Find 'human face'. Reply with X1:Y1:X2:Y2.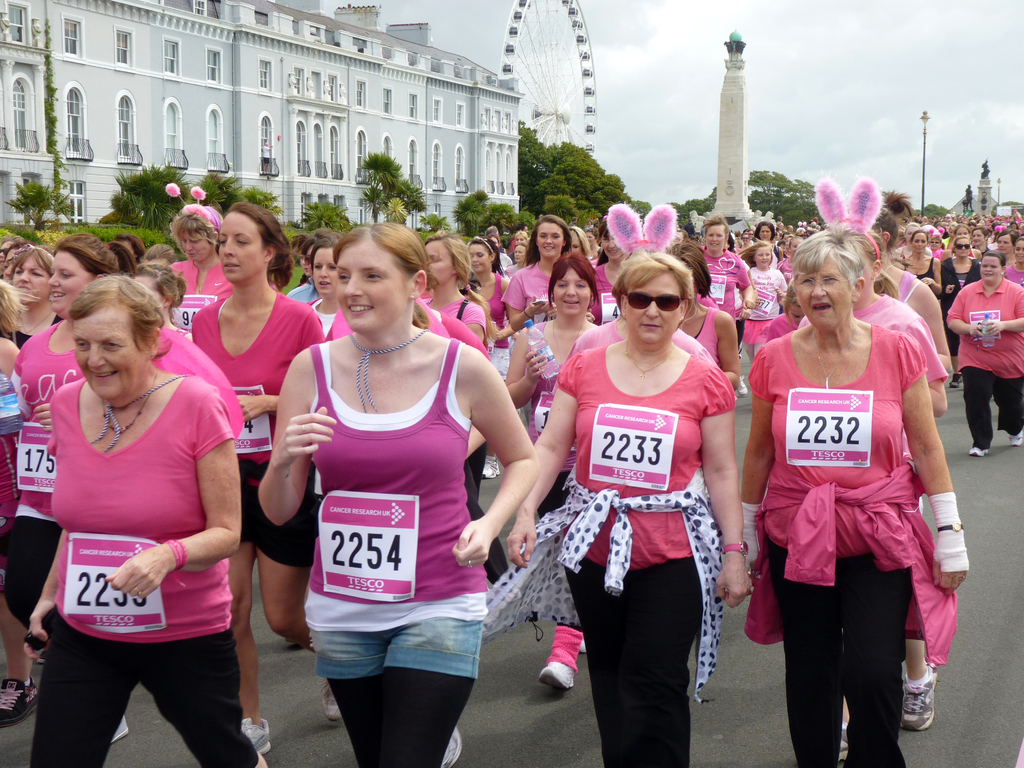
514:244:525:263.
